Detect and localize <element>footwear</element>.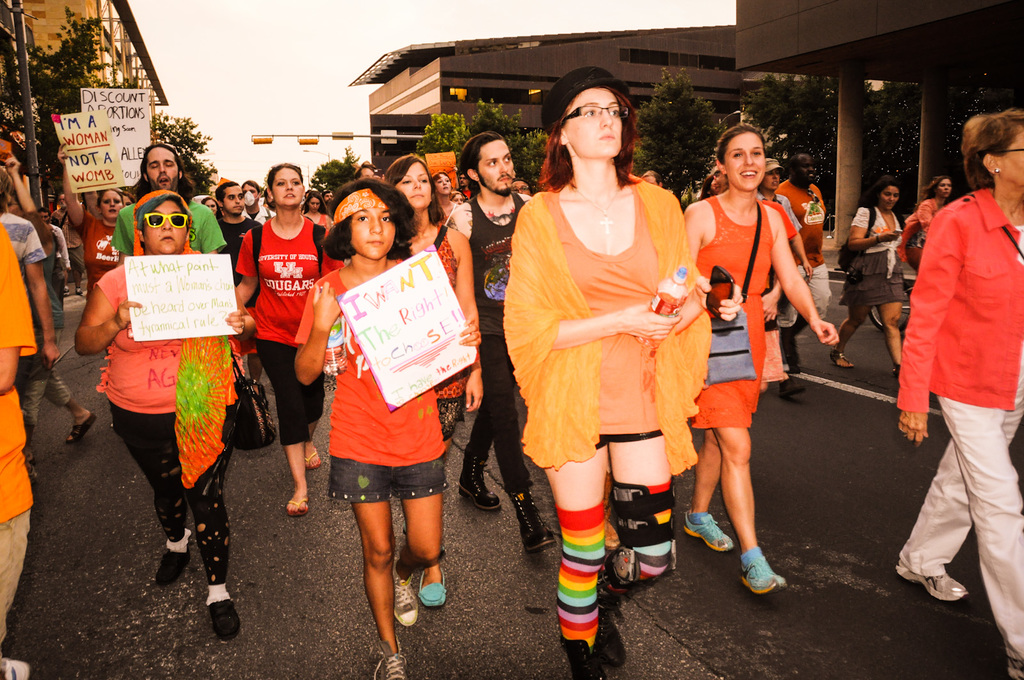
Localized at pyautogui.locateOnScreen(509, 489, 552, 551).
